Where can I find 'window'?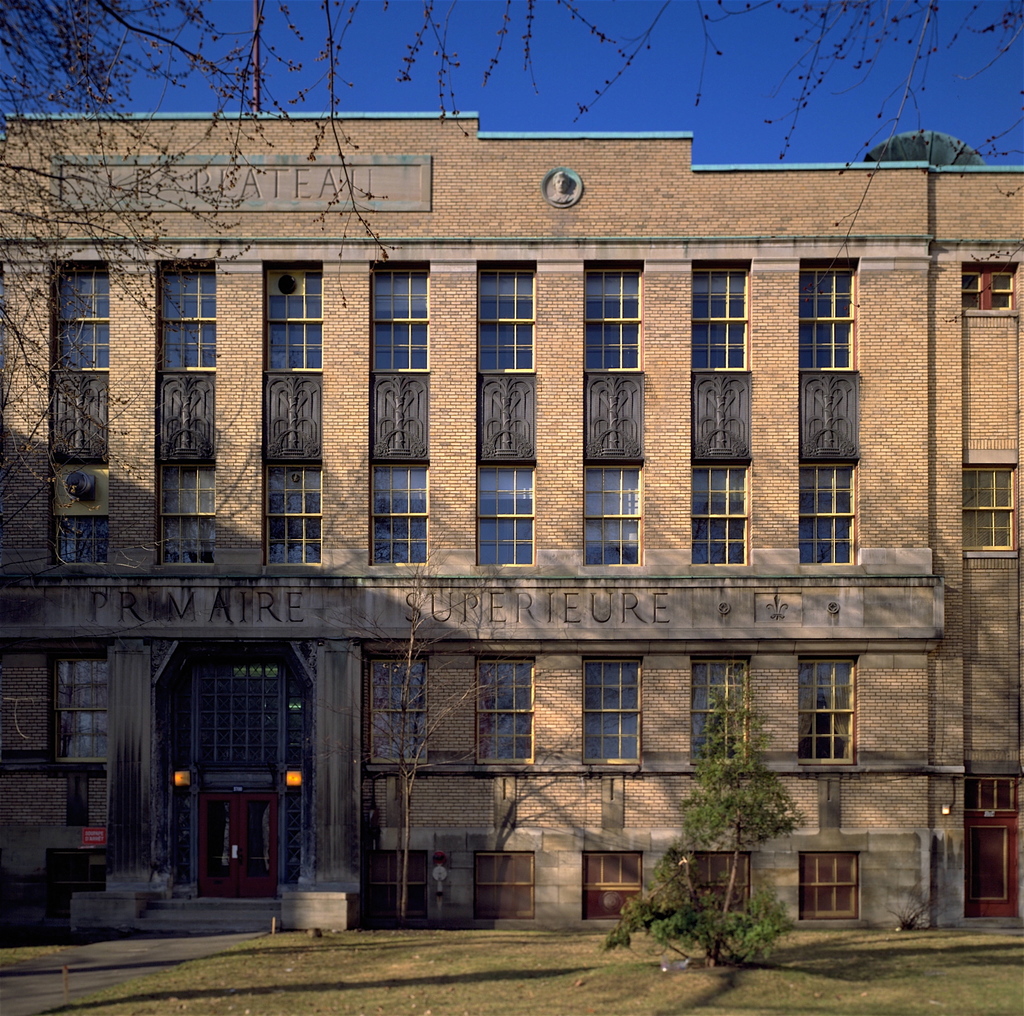
You can find it at [365, 853, 422, 924].
